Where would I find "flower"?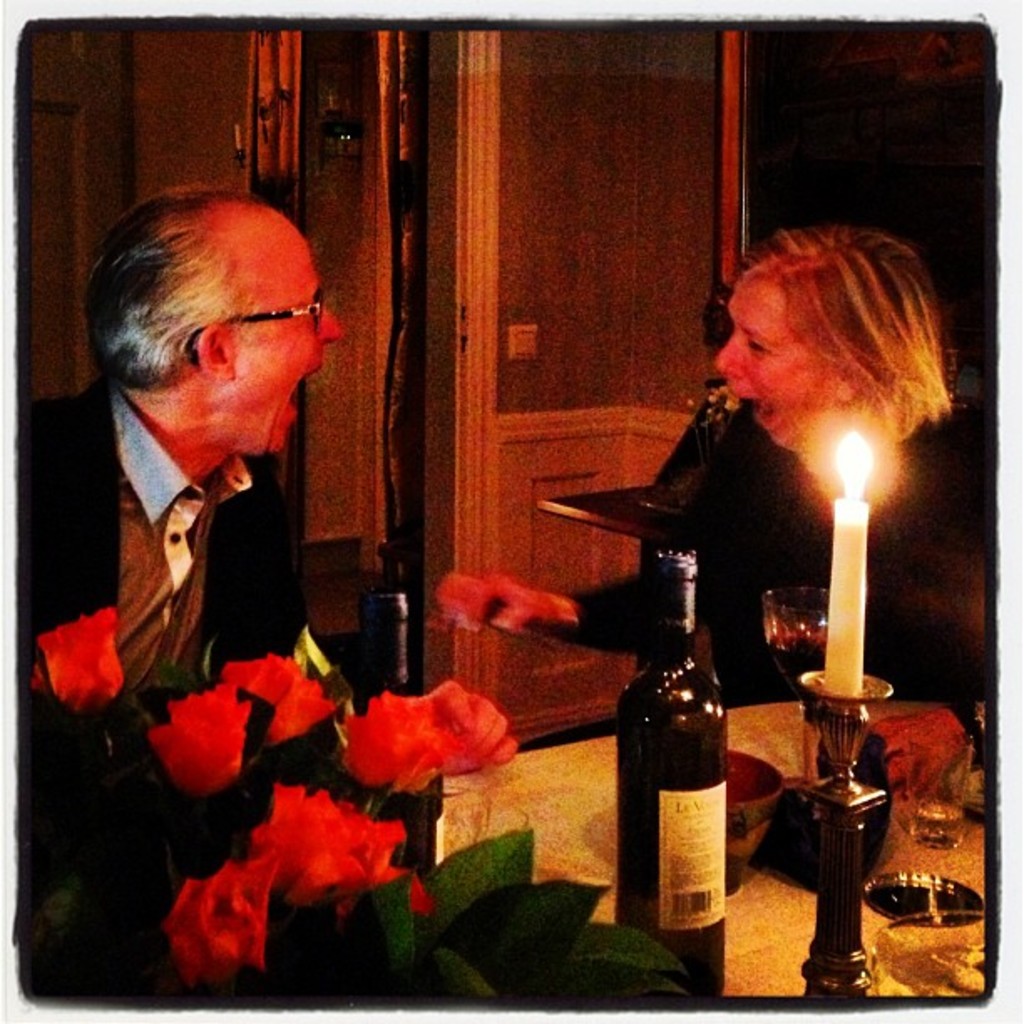
At 28 609 115 730.
